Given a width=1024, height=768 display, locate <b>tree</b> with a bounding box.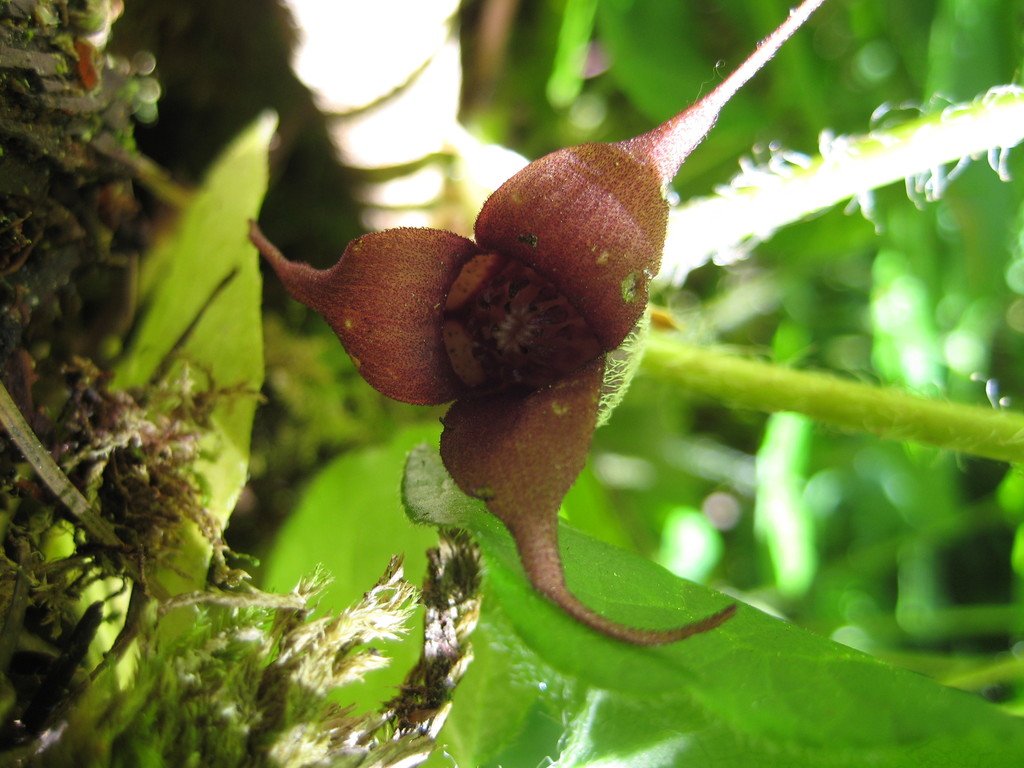
Located: select_region(0, 0, 1023, 767).
